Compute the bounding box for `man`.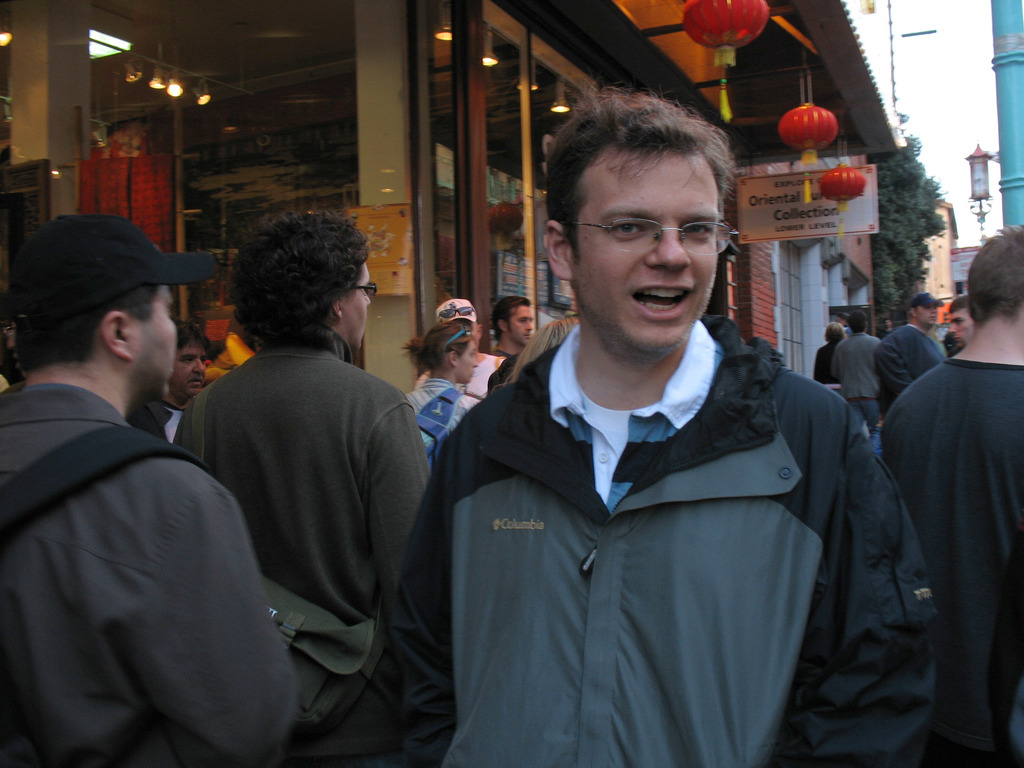
[493,297,538,362].
